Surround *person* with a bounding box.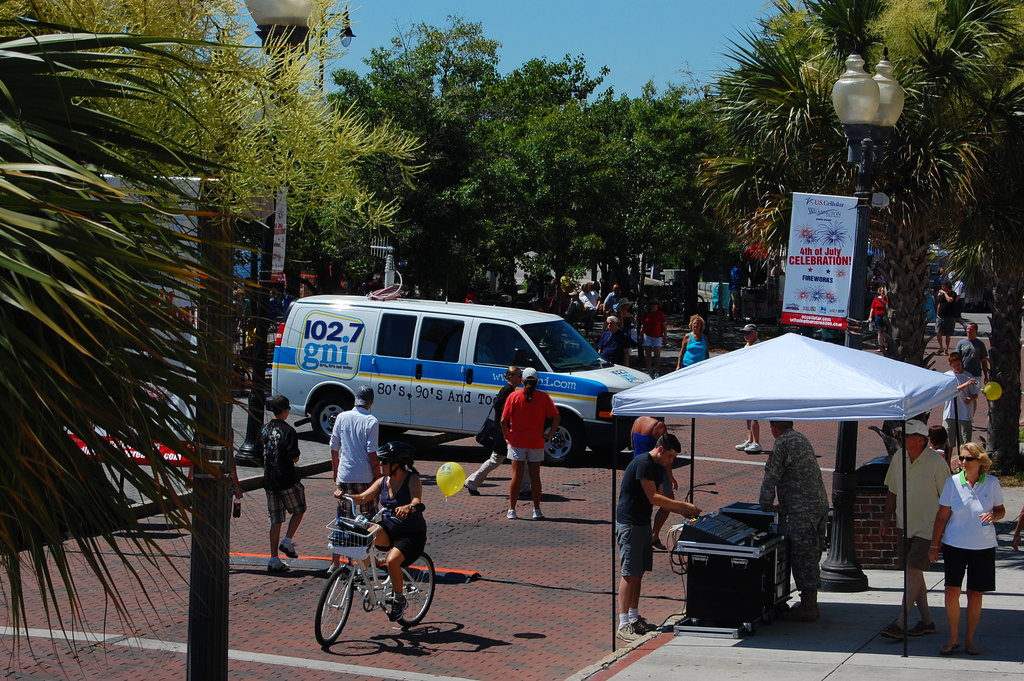
730,416,760,455.
